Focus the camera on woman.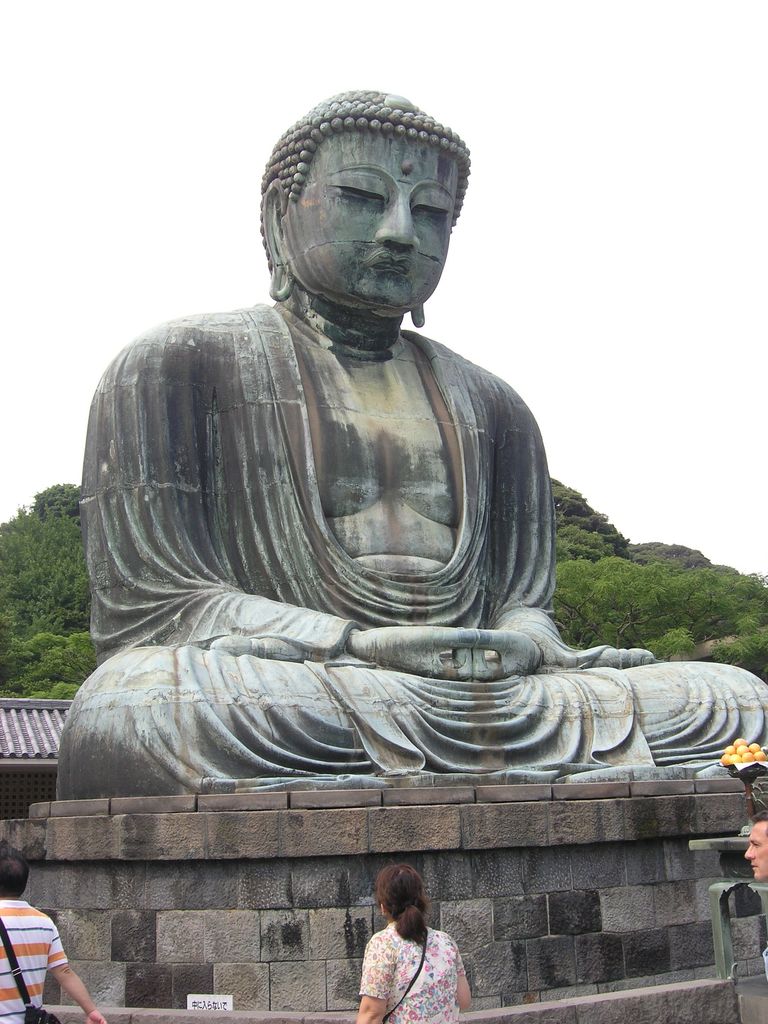
Focus region: box=[0, 848, 112, 1023].
